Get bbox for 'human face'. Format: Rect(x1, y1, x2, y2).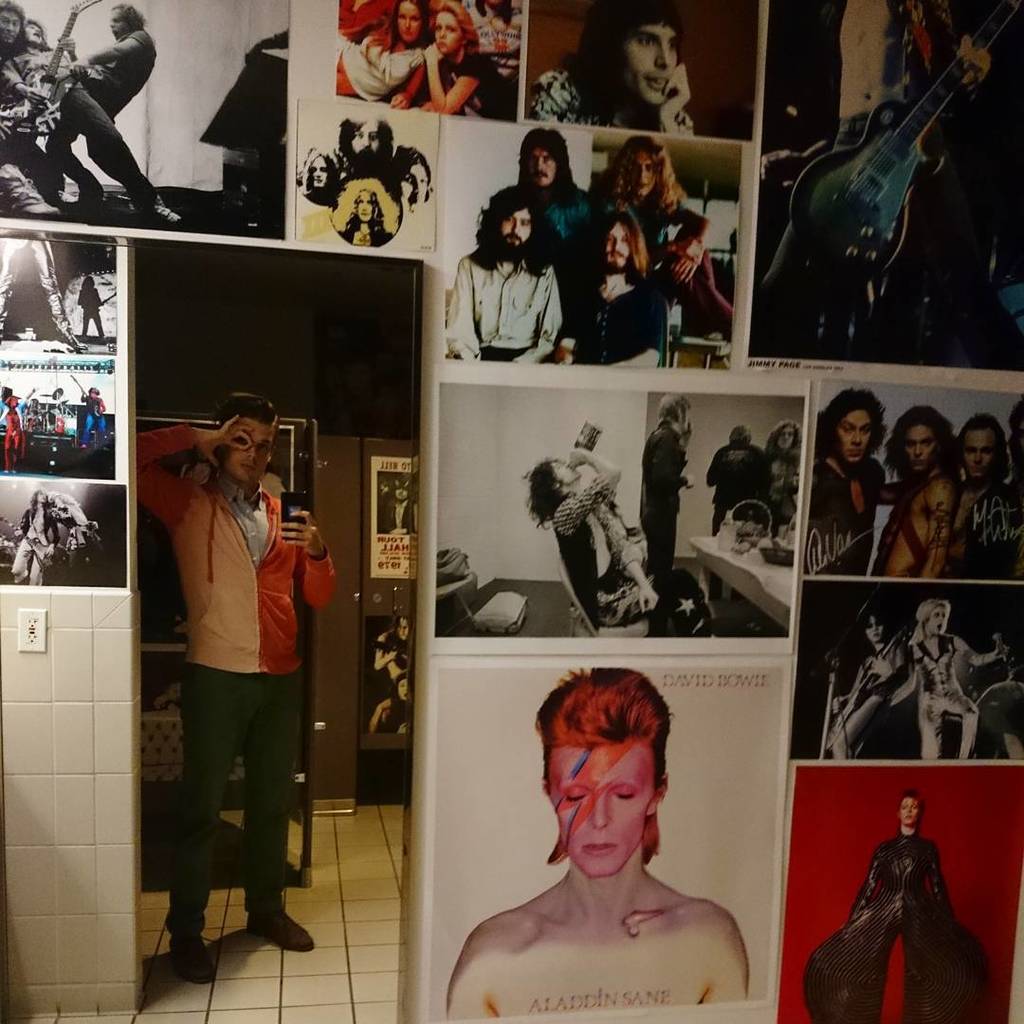
Rect(545, 736, 657, 878).
